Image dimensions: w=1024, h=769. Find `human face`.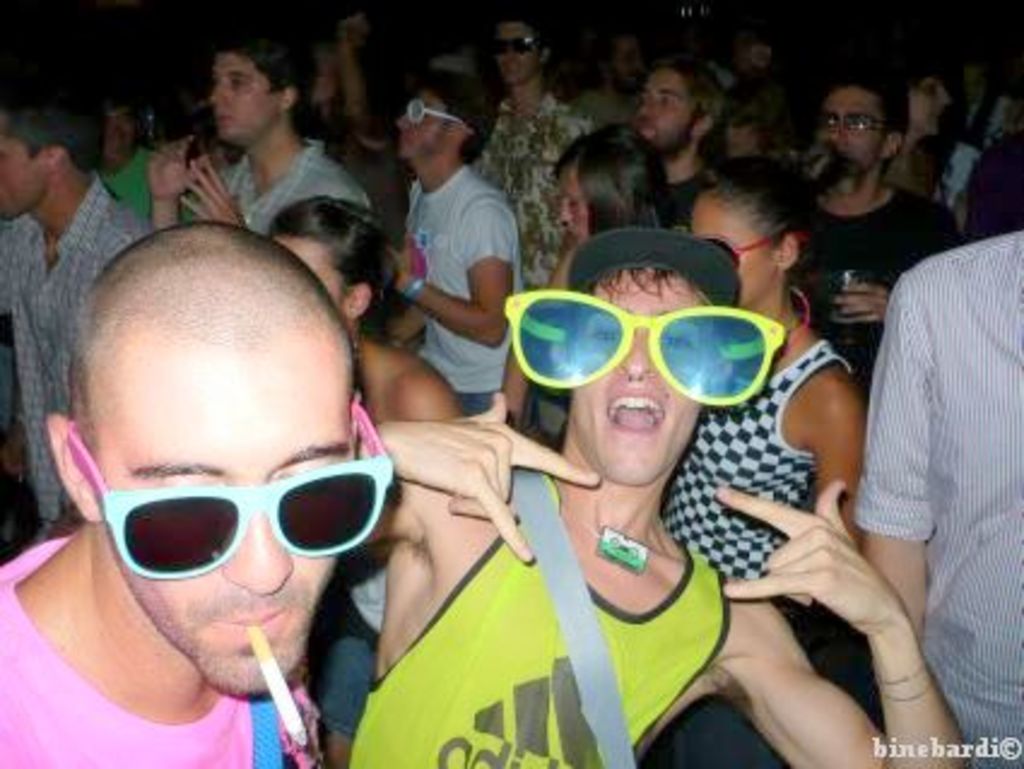
[left=566, top=268, right=716, bottom=487].
